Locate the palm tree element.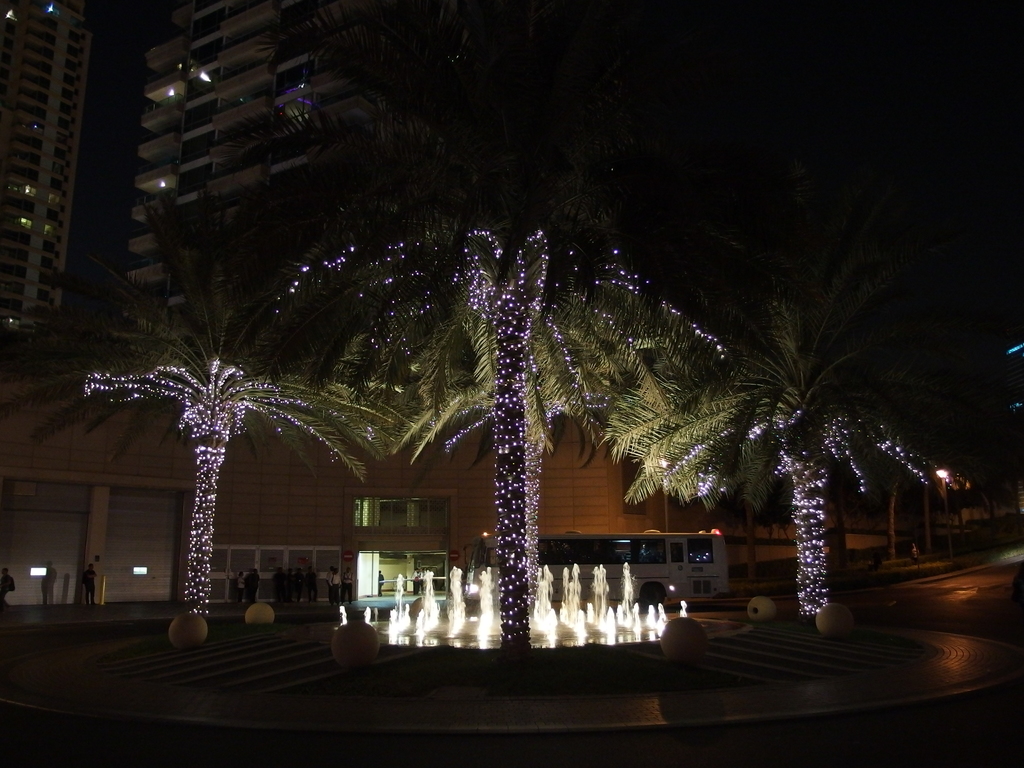
Element bbox: [687,229,947,628].
